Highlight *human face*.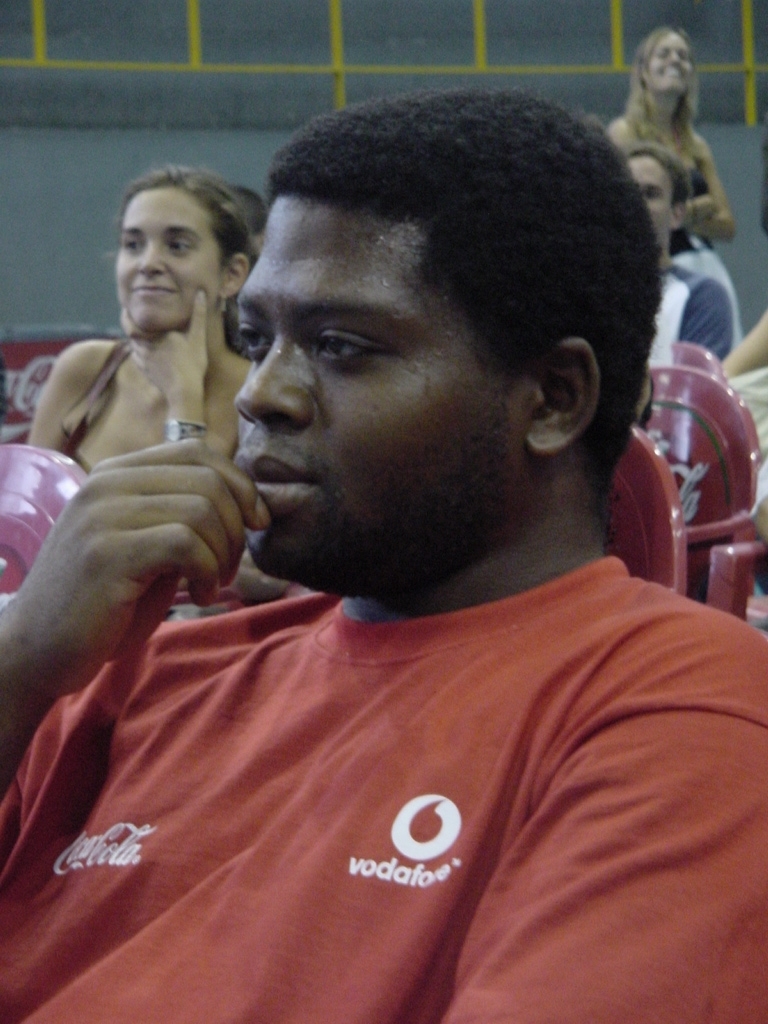
Highlighted region: 233 196 525 584.
